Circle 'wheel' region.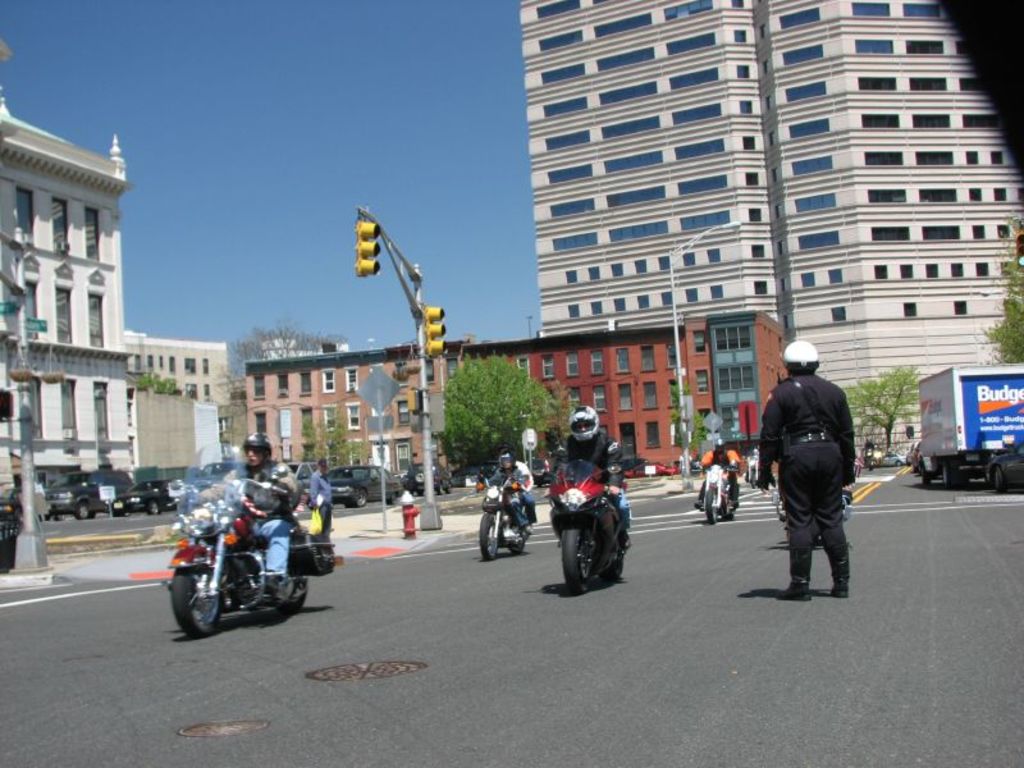
Region: select_region(724, 498, 739, 521).
